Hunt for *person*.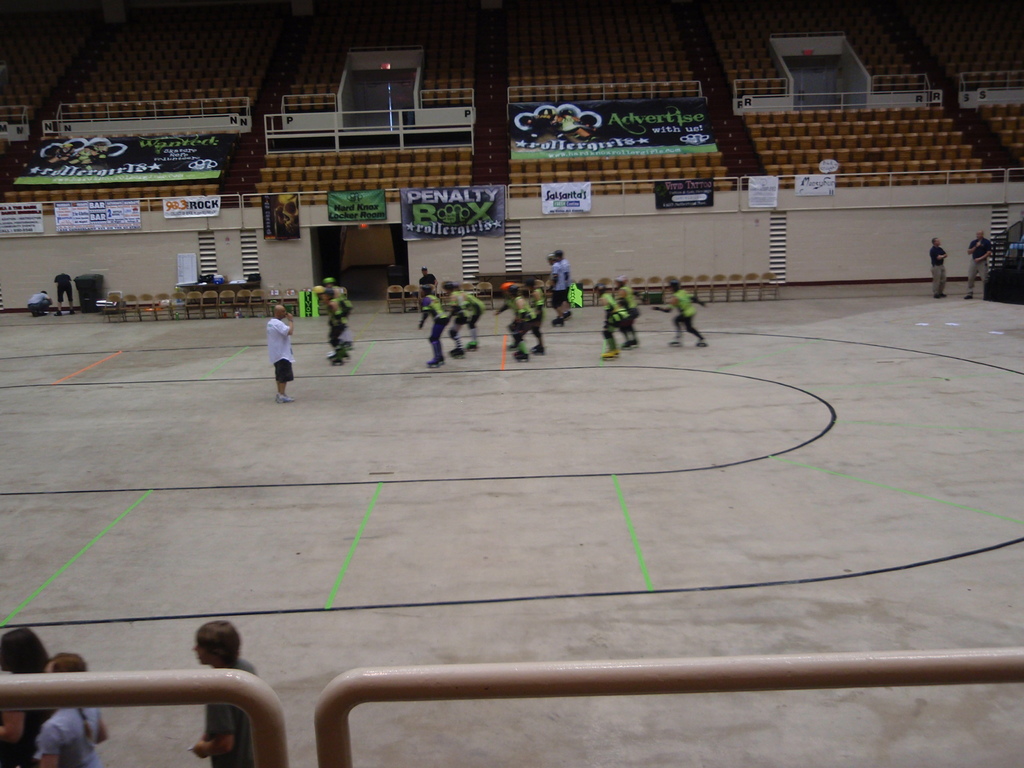
Hunted down at bbox=(191, 616, 255, 767).
